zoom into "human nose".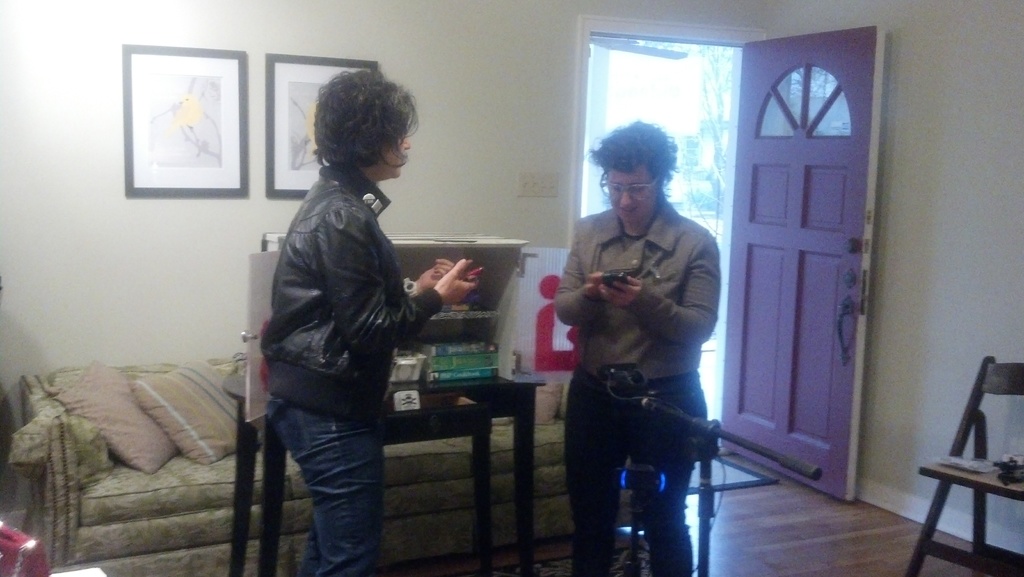
Zoom target: [616,191,634,207].
